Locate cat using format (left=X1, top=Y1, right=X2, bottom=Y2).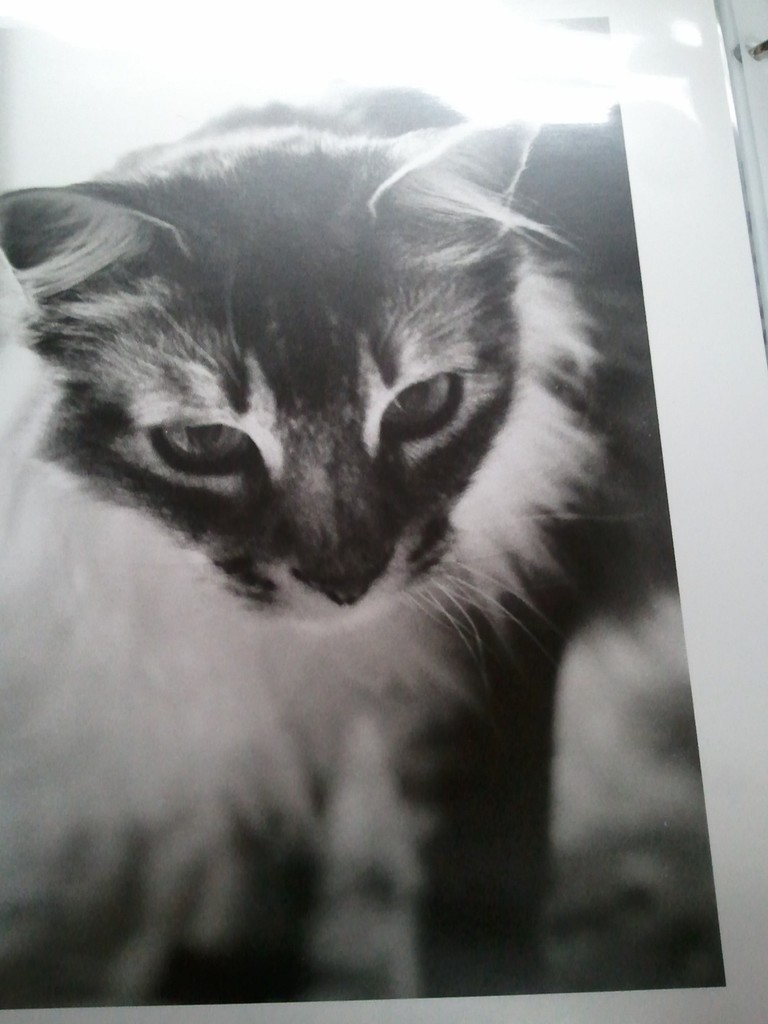
(left=0, top=71, right=690, bottom=1005).
